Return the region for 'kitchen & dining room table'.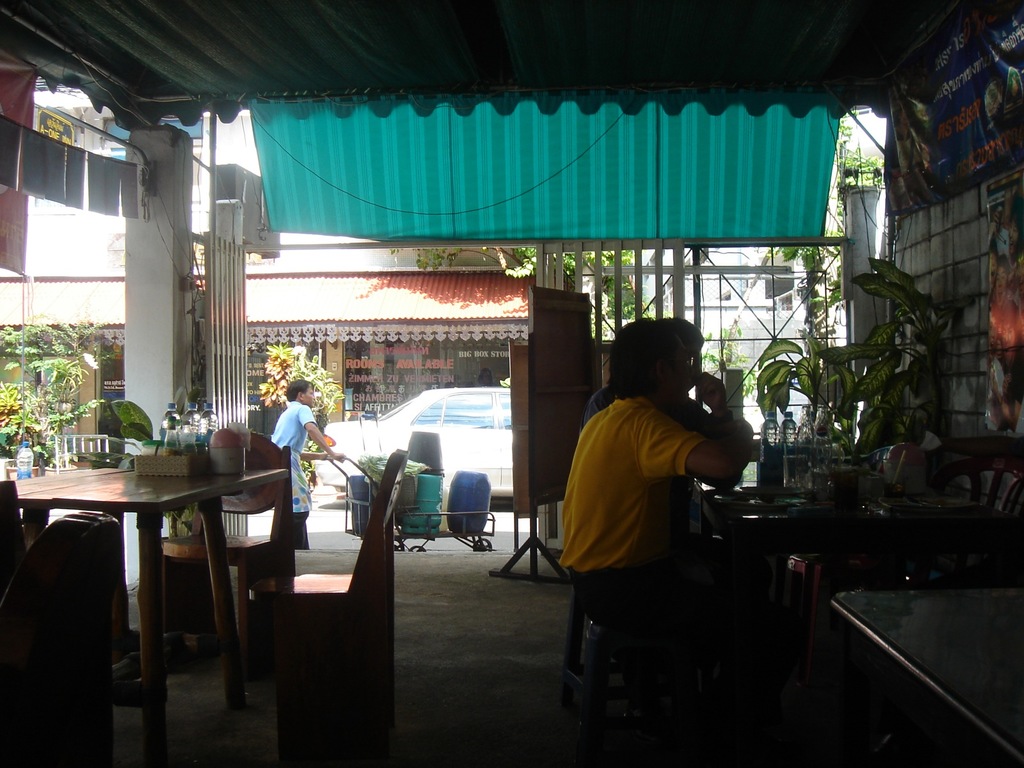
{"left": 32, "top": 439, "right": 294, "bottom": 654}.
